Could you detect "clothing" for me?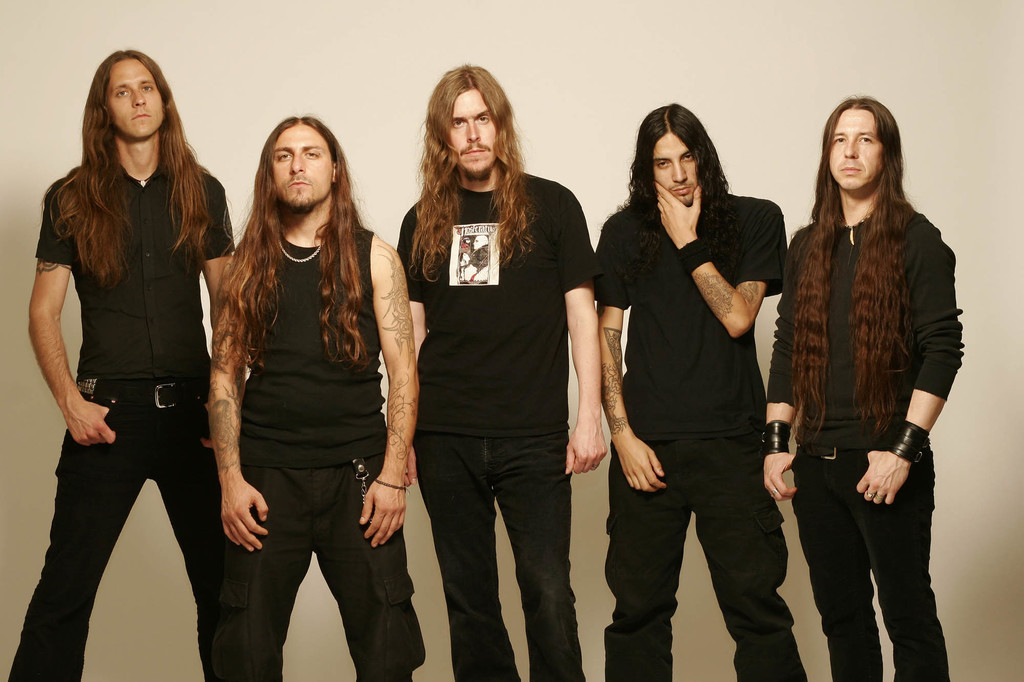
Detection result: bbox=(208, 468, 413, 681).
